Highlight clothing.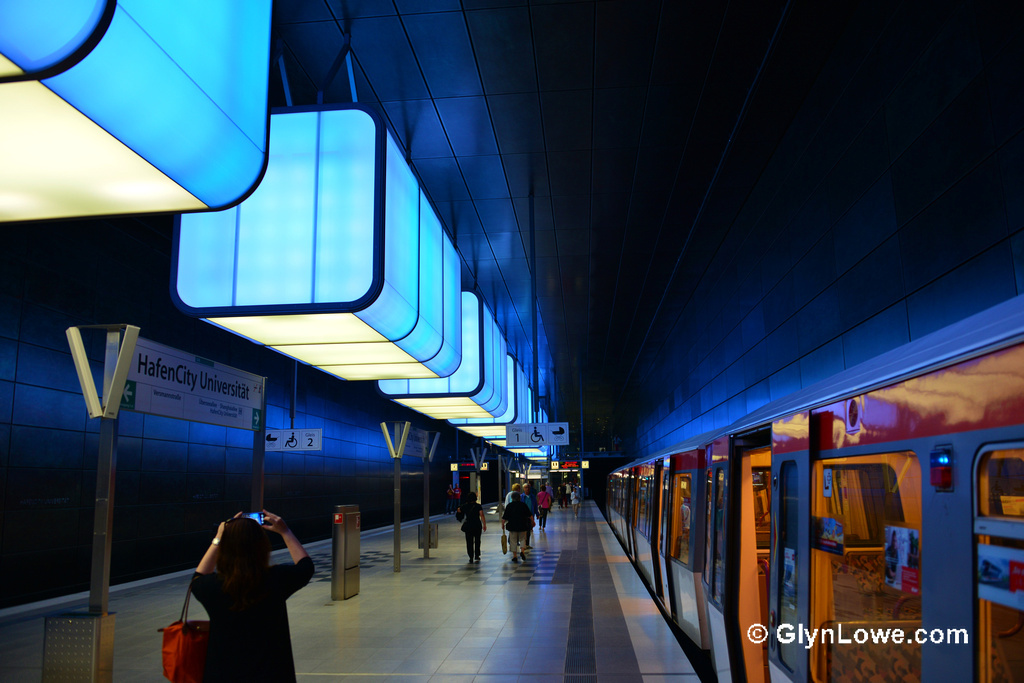
Highlighted region: bbox=(507, 507, 532, 547).
